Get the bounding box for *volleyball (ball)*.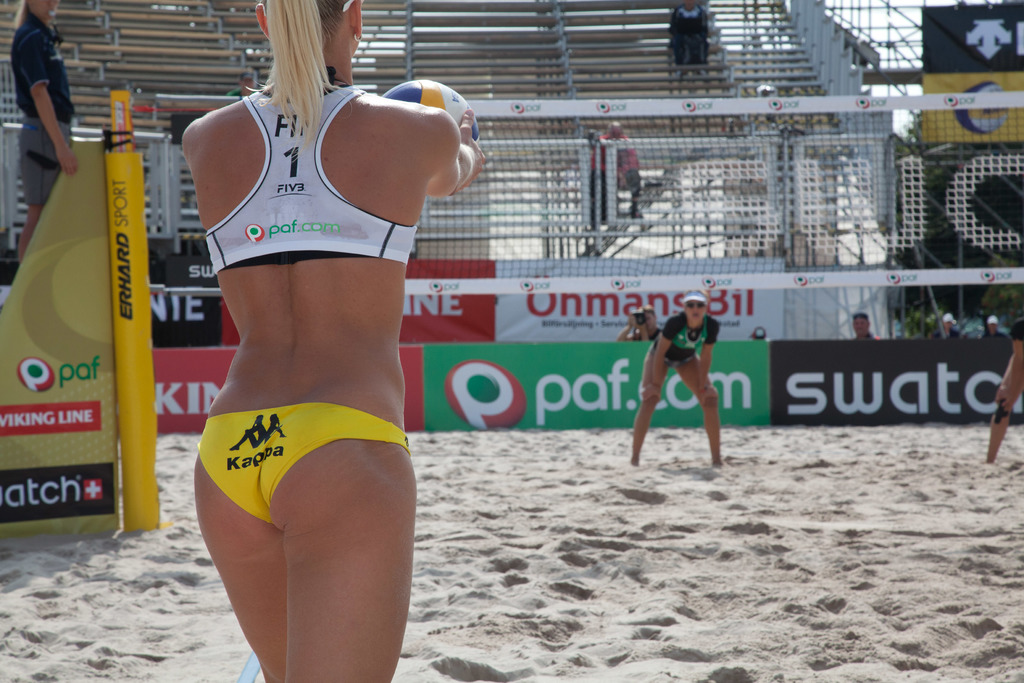
Rect(376, 75, 482, 142).
